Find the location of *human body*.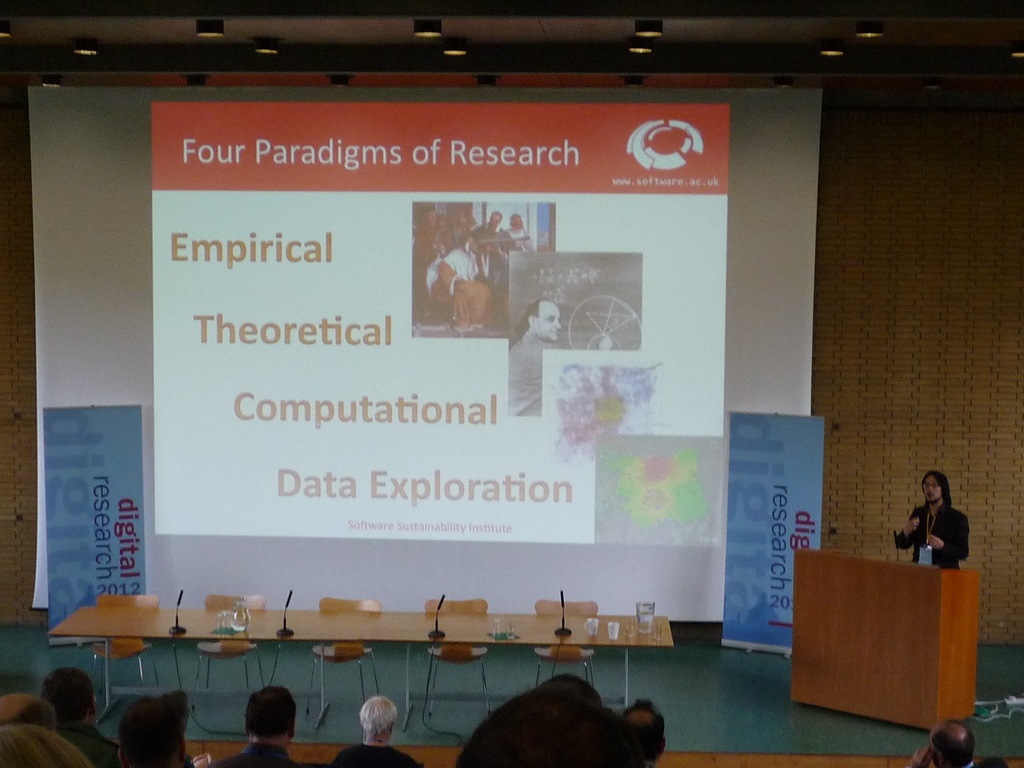
Location: [960,759,977,767].
